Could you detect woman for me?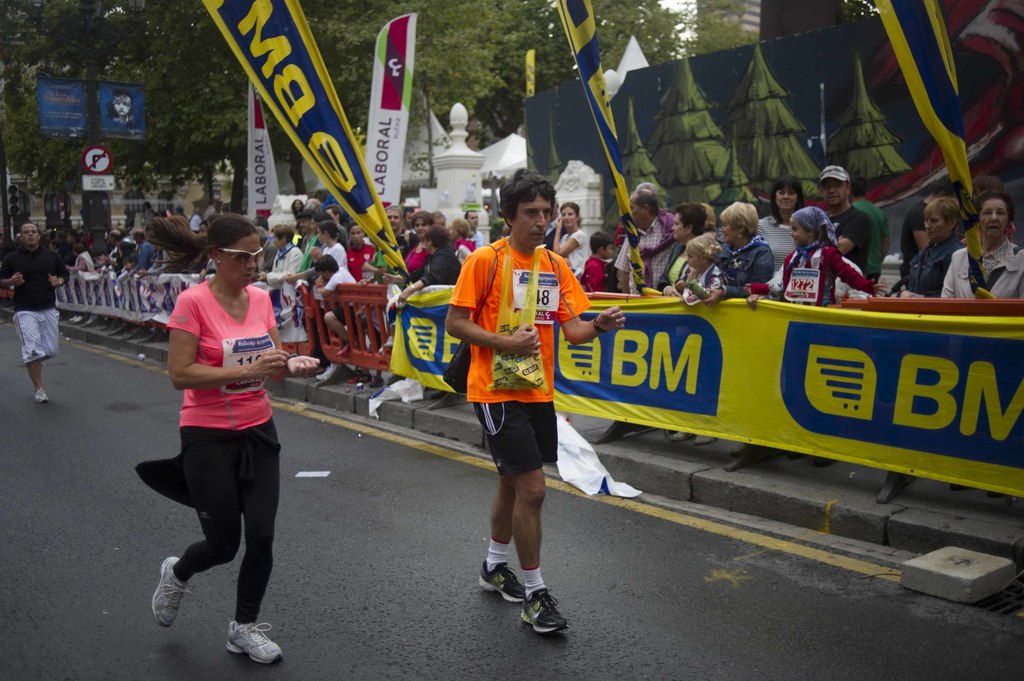
Detection result: {"left": 450, "top": 220, "right": 472, "bottom": 280}.
